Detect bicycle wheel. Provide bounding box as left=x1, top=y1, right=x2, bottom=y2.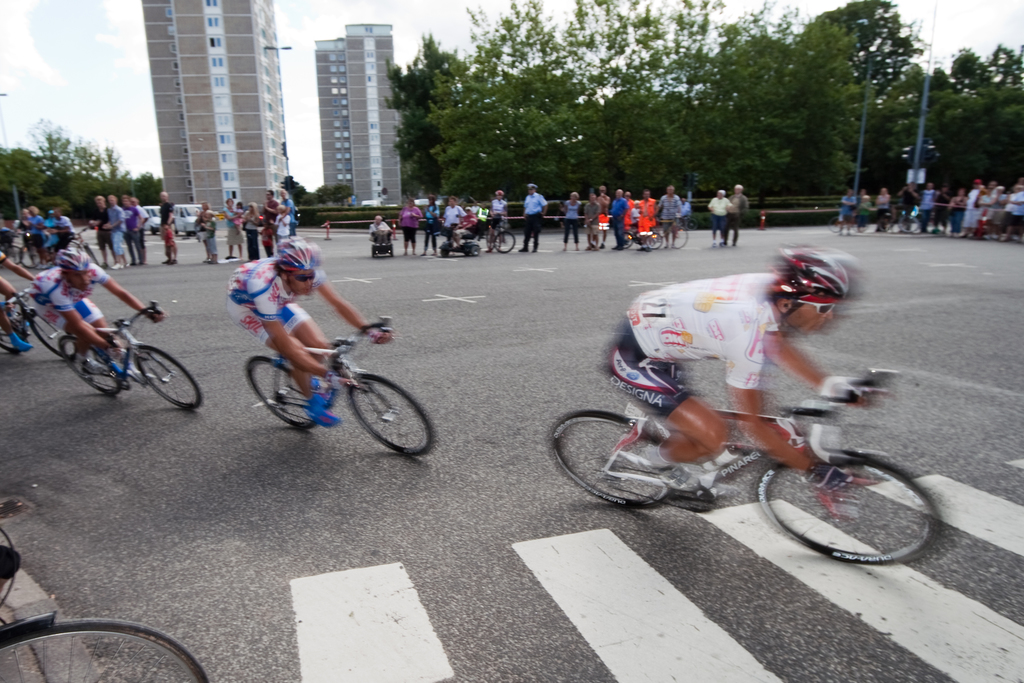
left=0, top=620, right=204, bottom=682.
